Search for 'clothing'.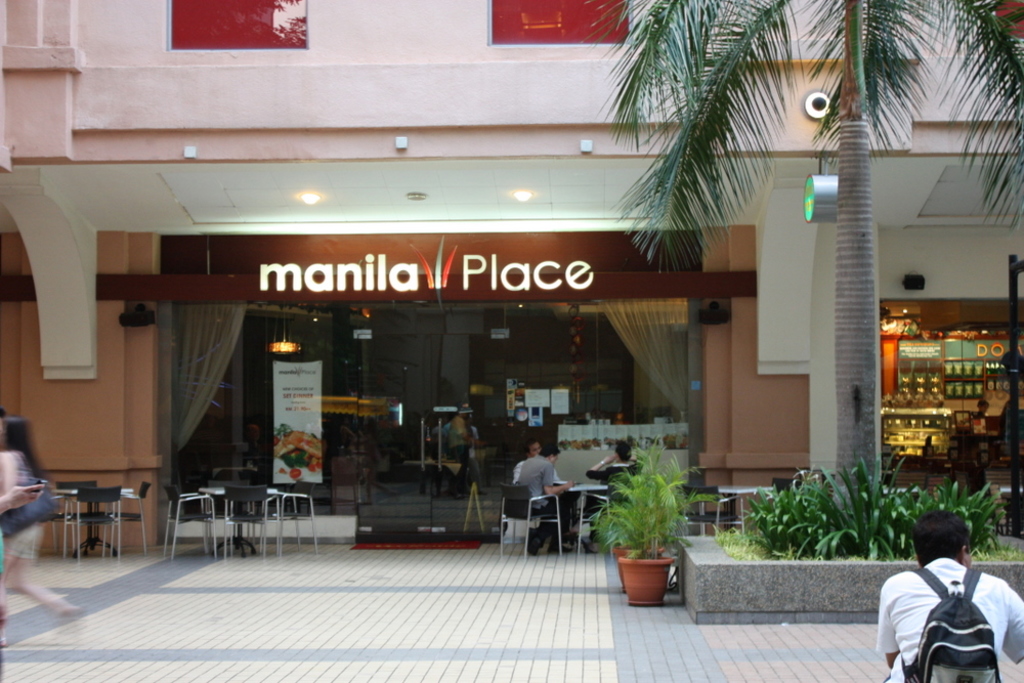
Found at {"x1": 579, "y1": 458, "x2": 651, "y2": 539}.
